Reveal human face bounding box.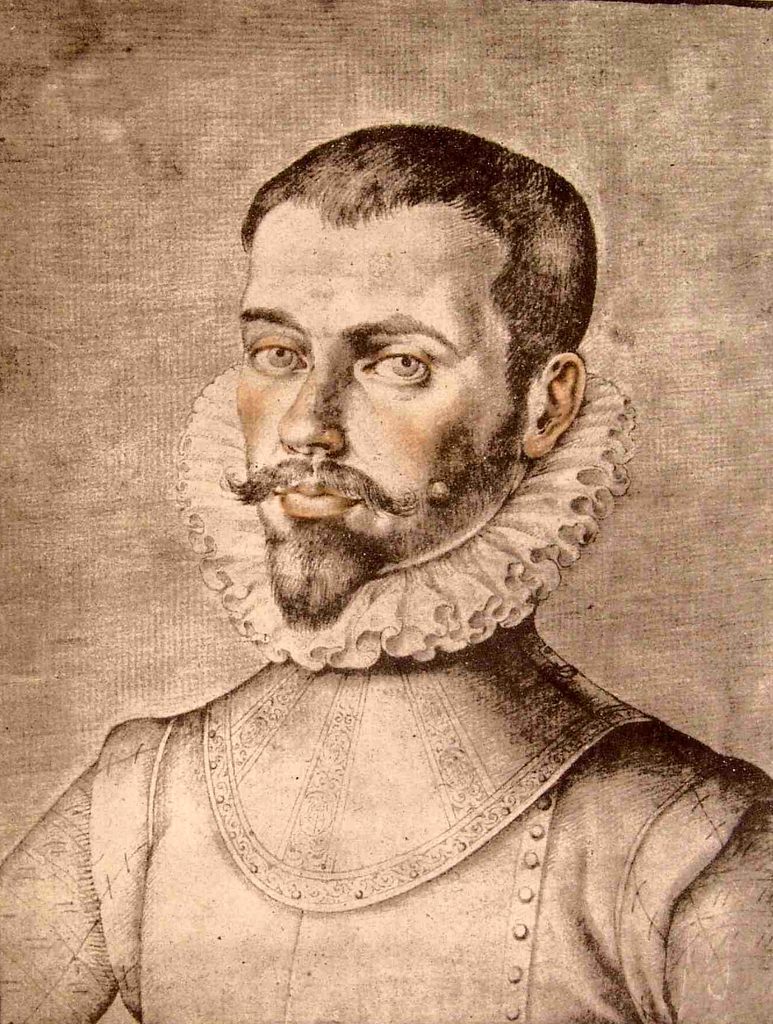
Revealed: 220, 199, 516, 619.
